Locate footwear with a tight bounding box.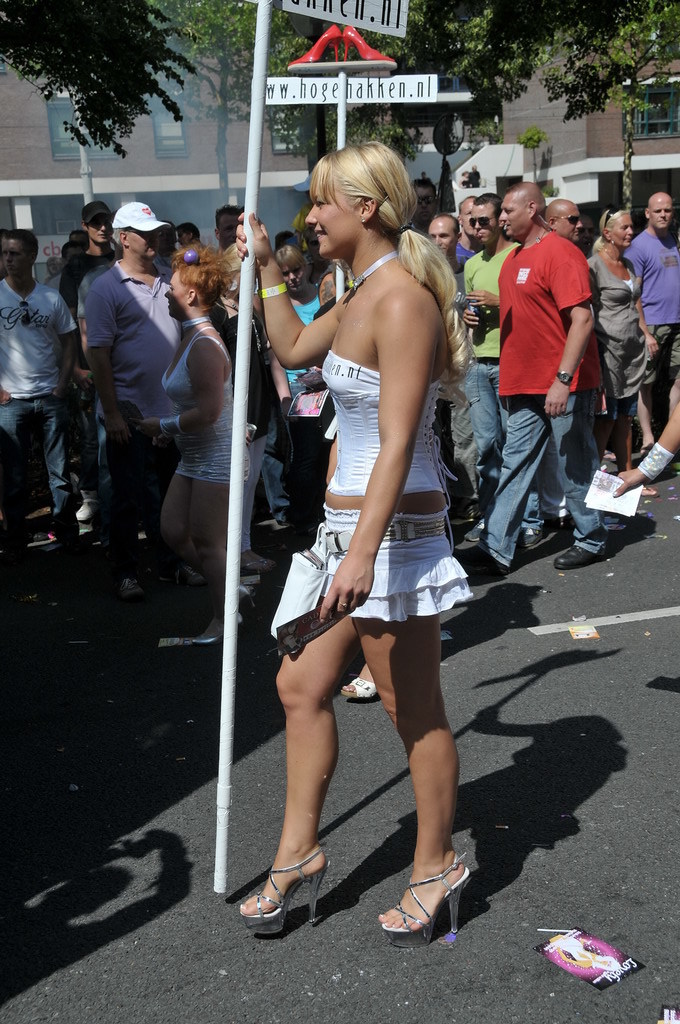
<box>243,850,333,944</box>.
